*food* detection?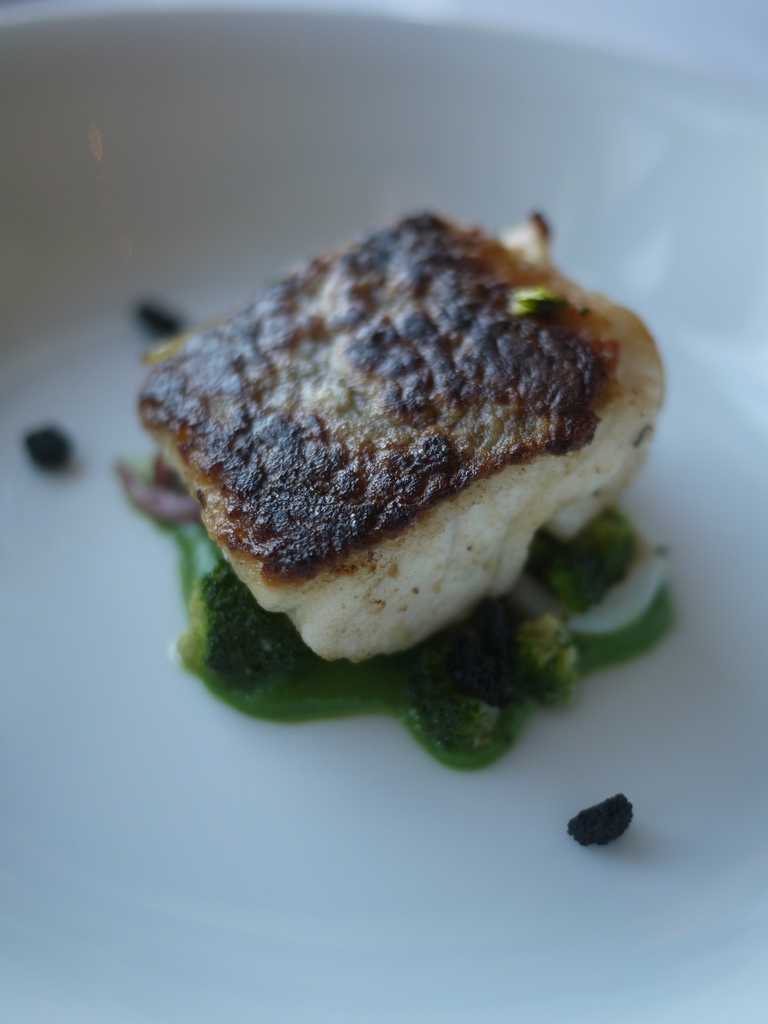
x1=23 y1=424 x2=79 y2=475
